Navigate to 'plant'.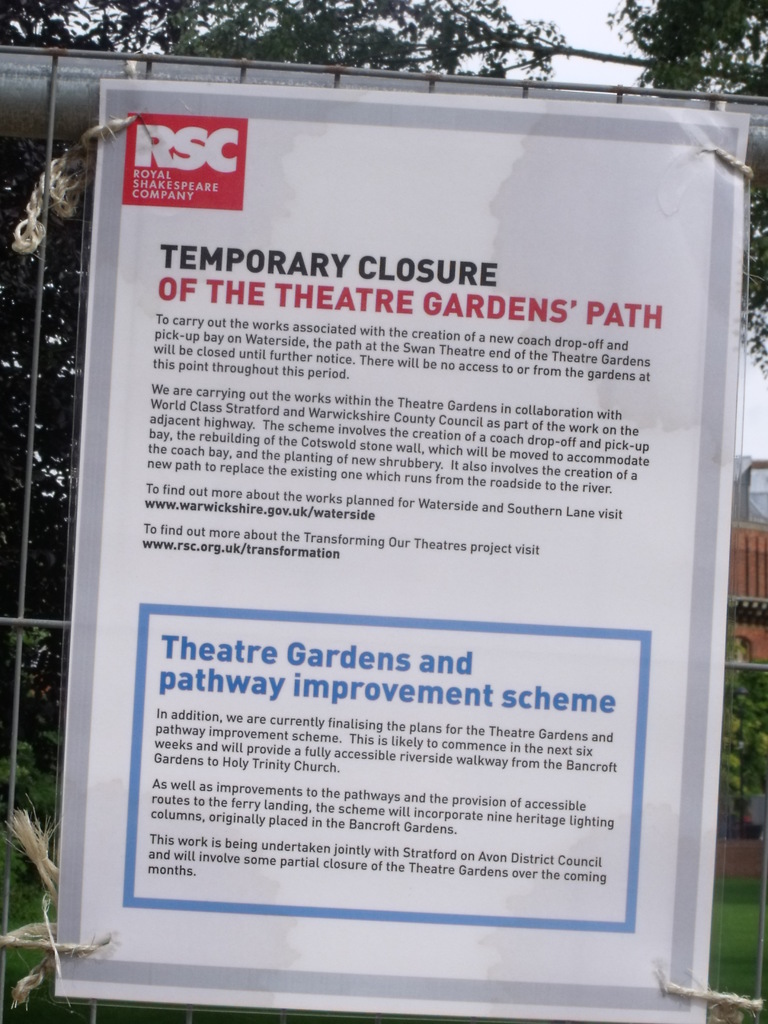
Navigation target: box(701, 874, 767, 1014).
